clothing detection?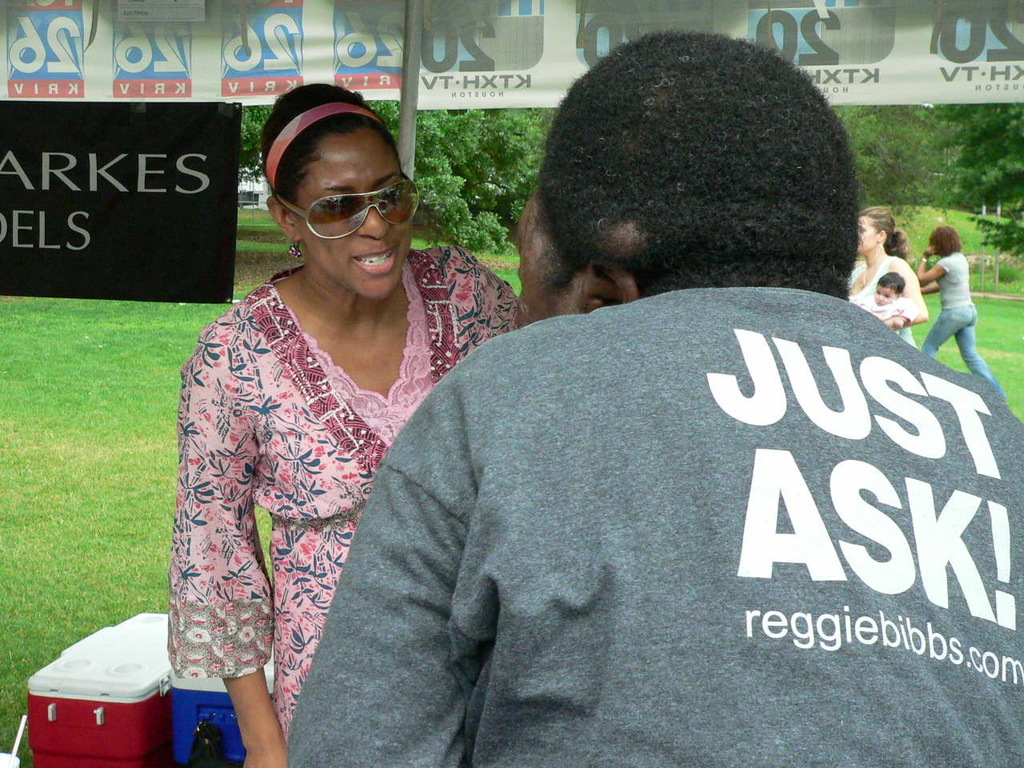
846, 246, 925, 336
